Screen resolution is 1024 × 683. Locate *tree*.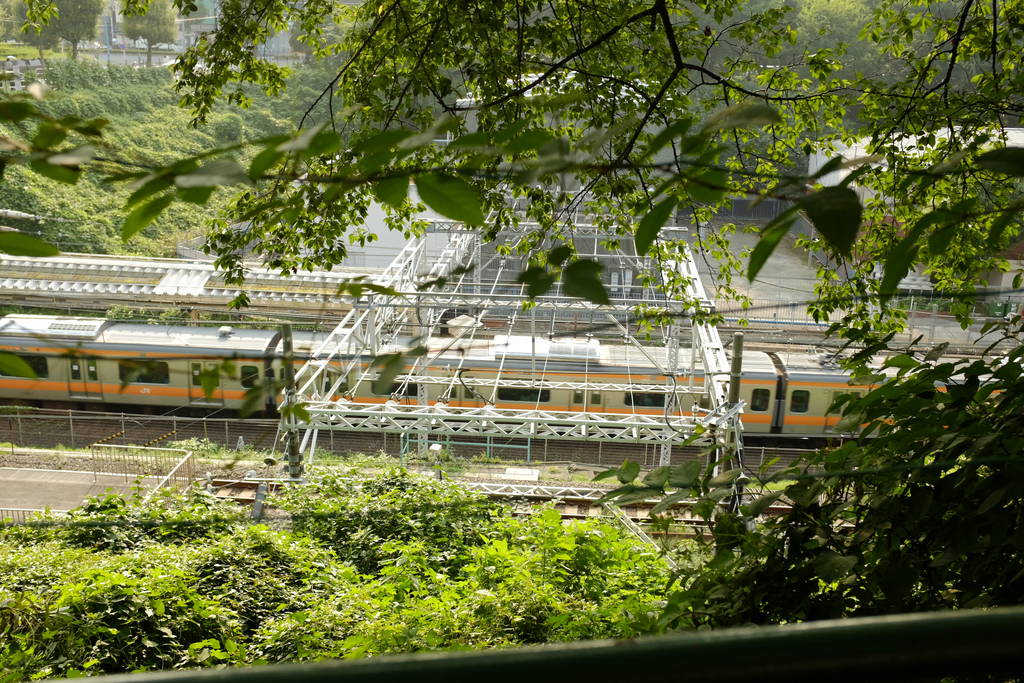
left=6, top=0, right=65, bottom=73.
